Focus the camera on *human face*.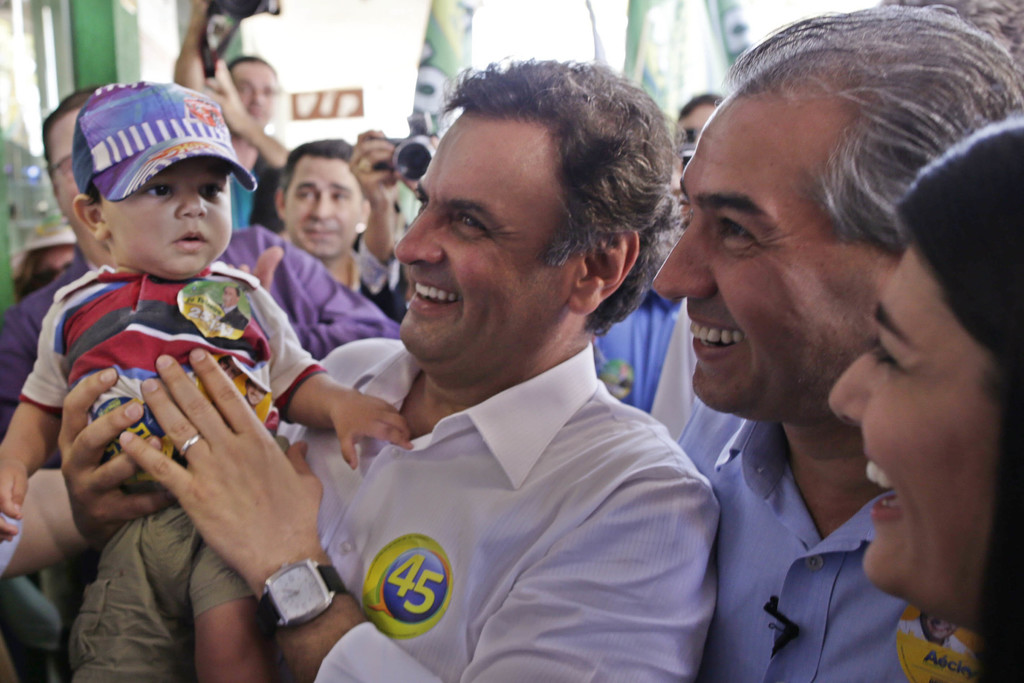
Focus region: {"x1": 826, "y1": 247, "x2": 1004, "y2": 630}.
